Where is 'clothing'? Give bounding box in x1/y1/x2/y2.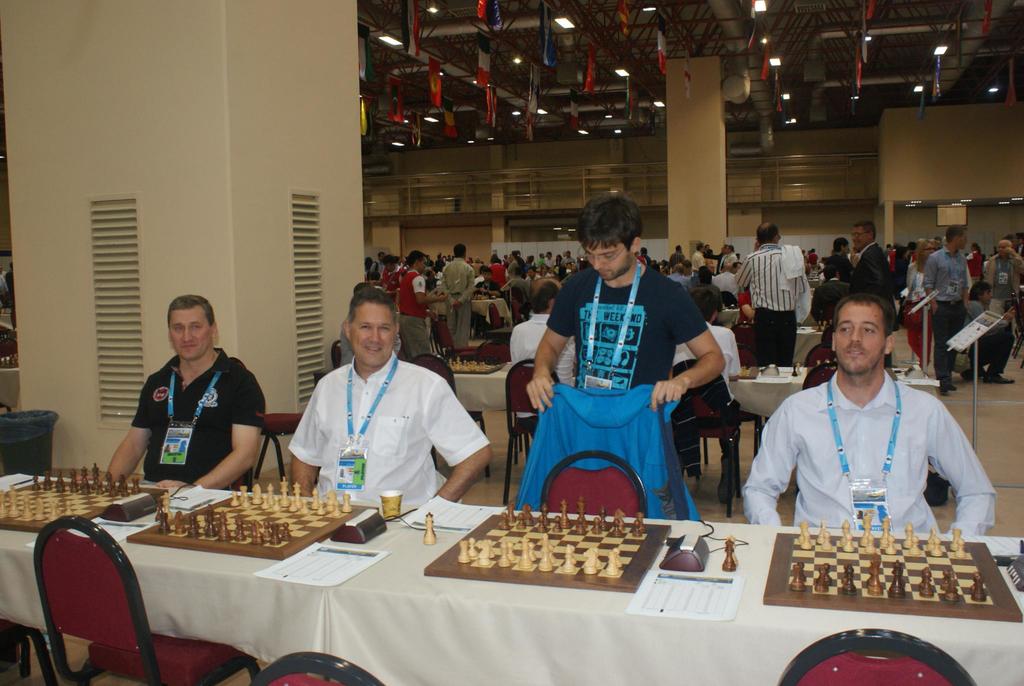
510/311/577/430.
